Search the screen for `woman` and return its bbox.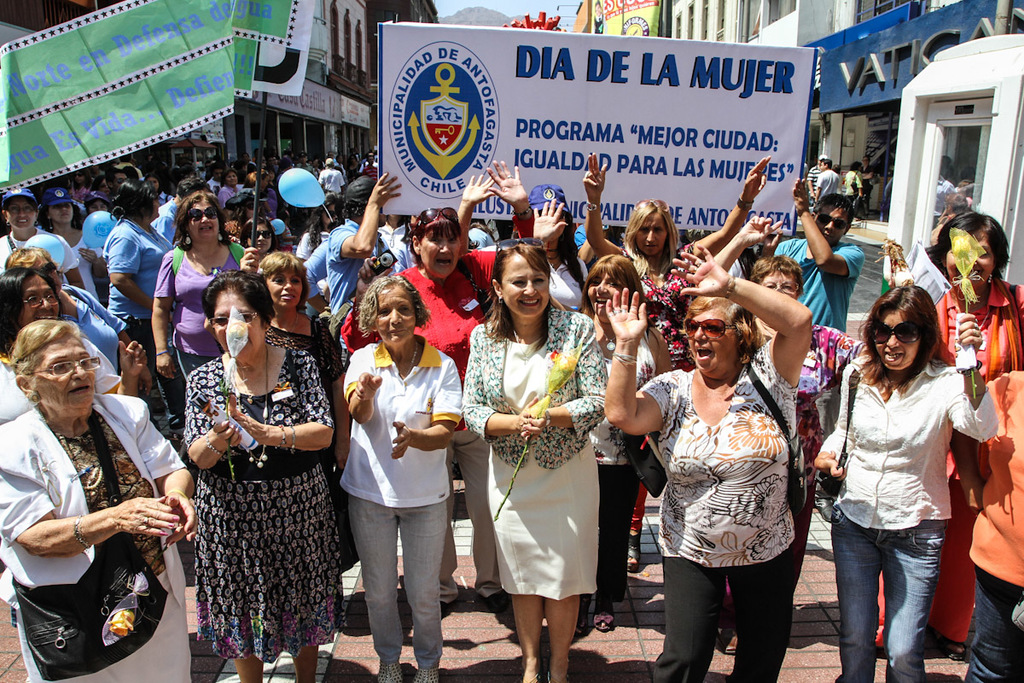
Found: l=150, t=186, r=251, b=386.
